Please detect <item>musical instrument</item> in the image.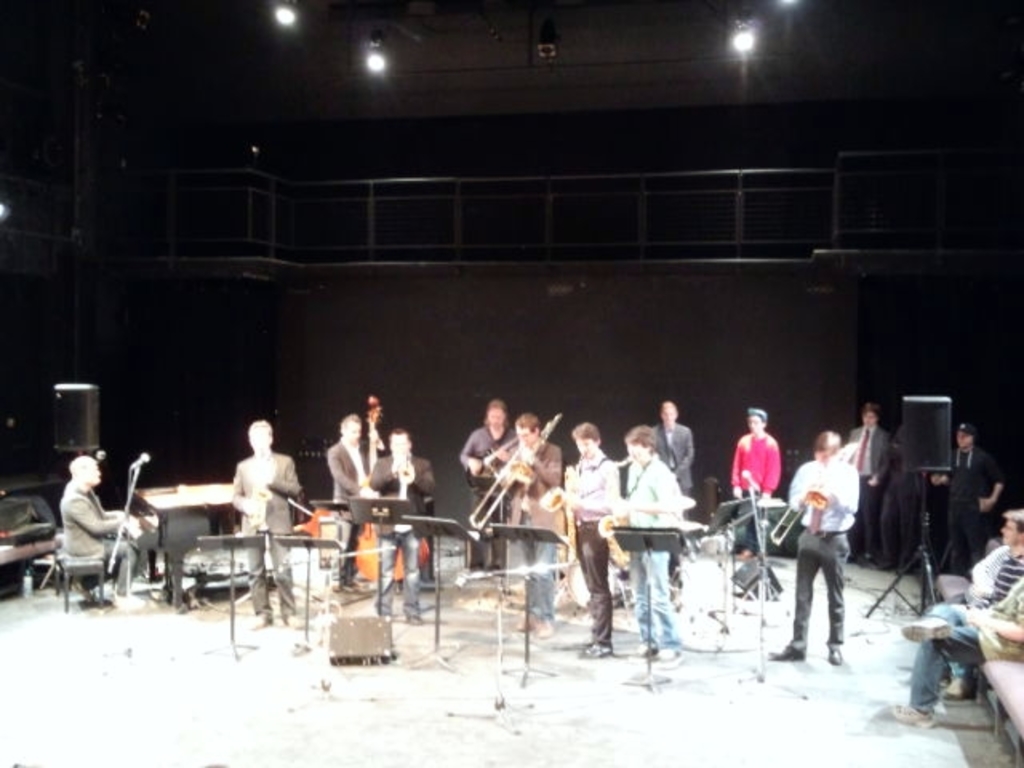
(534, 483, 563, 510).
